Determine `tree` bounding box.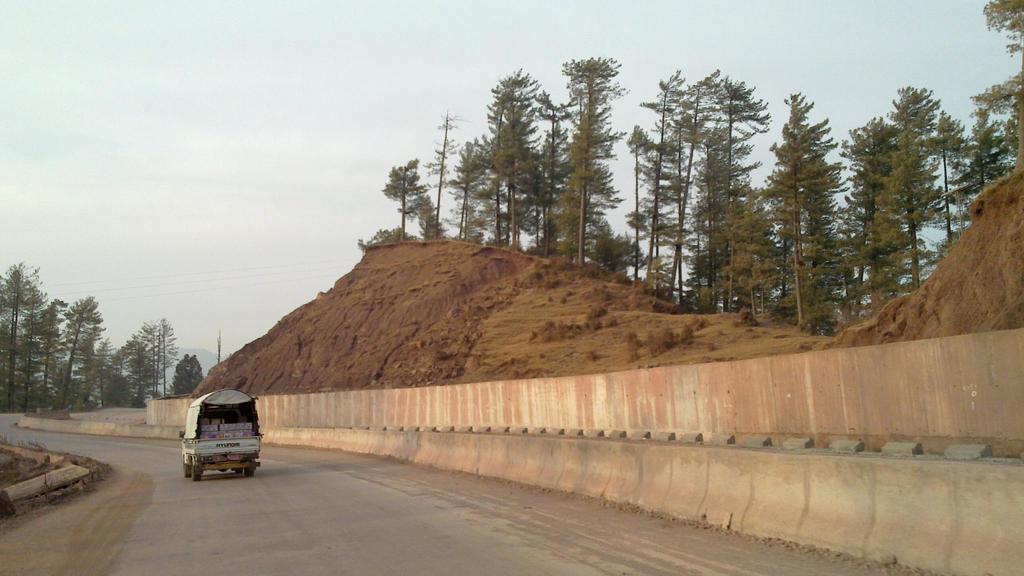
Determined: select_region(989, 0, 1023, 87).
